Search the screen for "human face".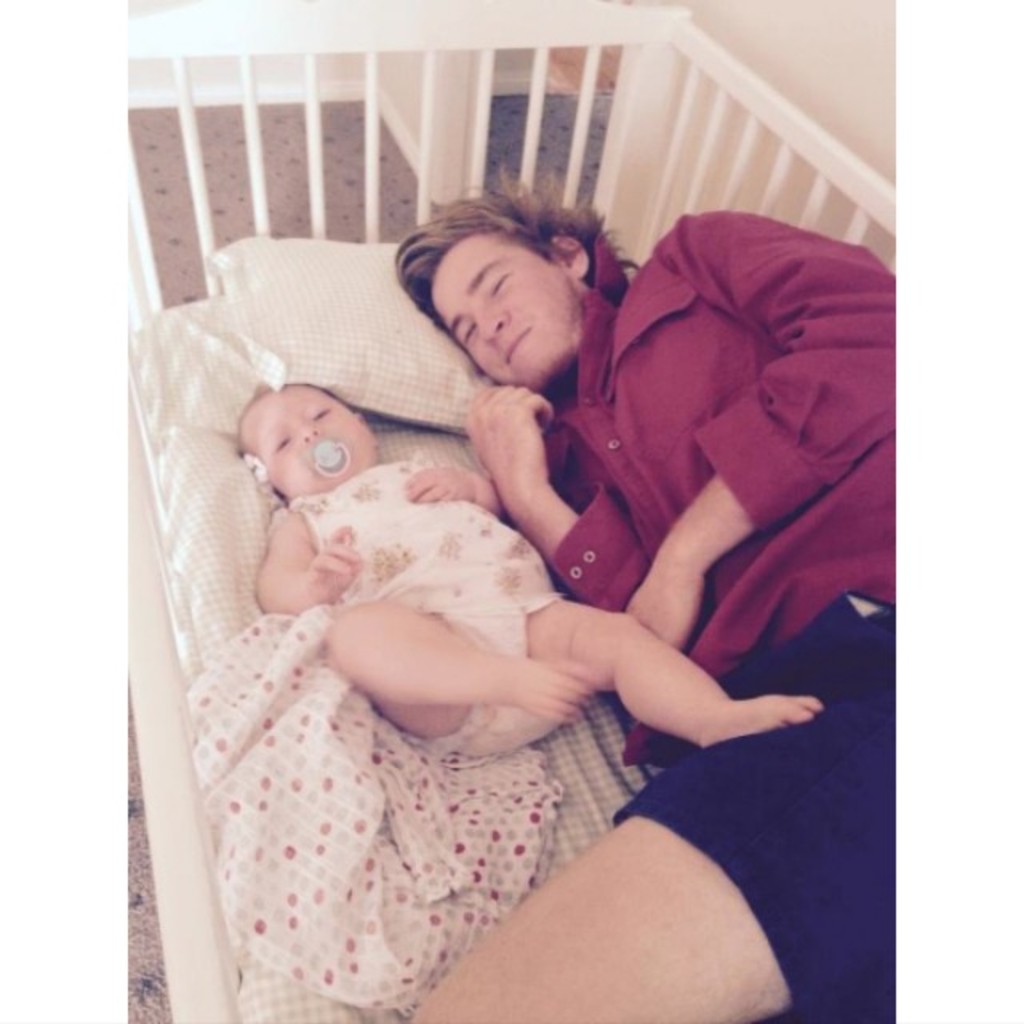
Found at region(240, 387, 373, 490).
